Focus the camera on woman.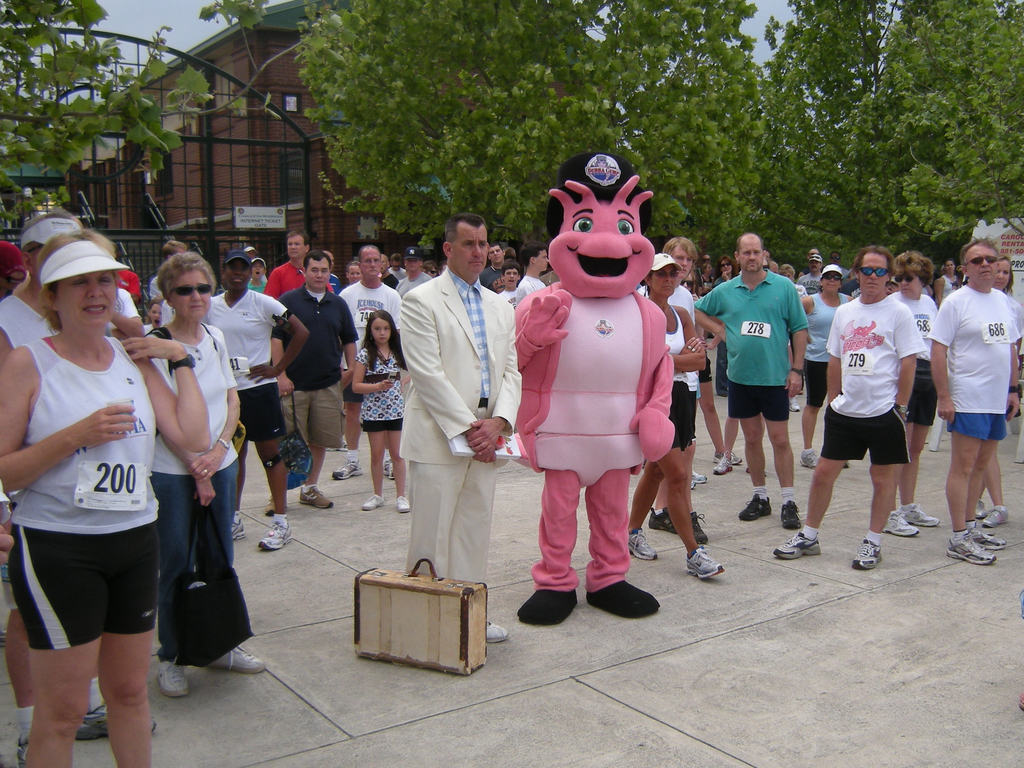
Focus region: x1=627 y1=250 x2=724 y2=582.
